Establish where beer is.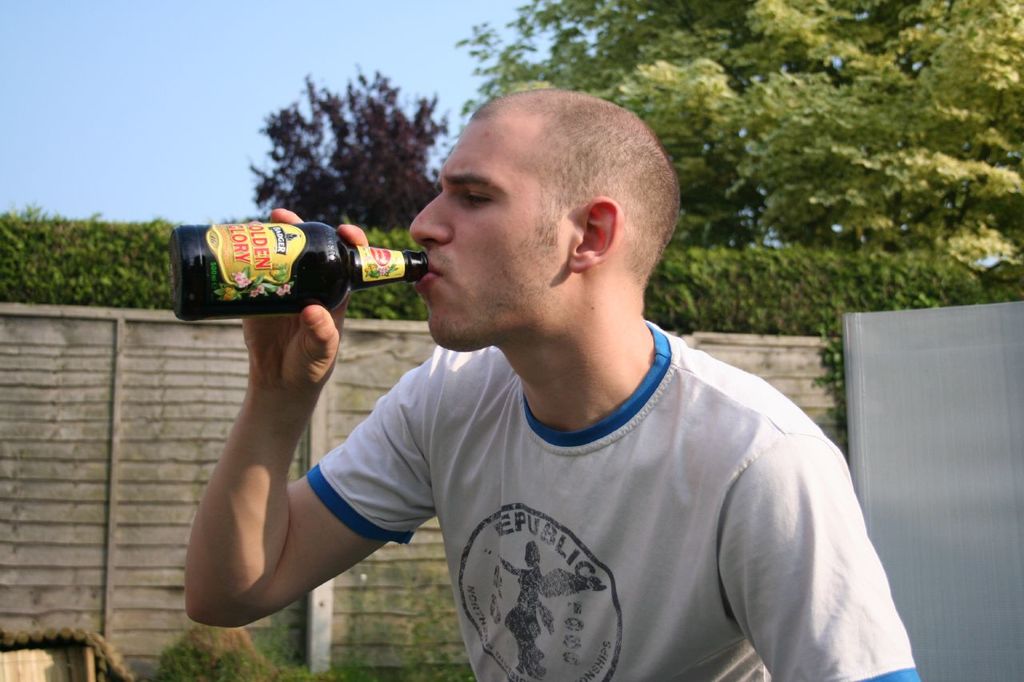
Established at region(151, 205, 438, 326).
